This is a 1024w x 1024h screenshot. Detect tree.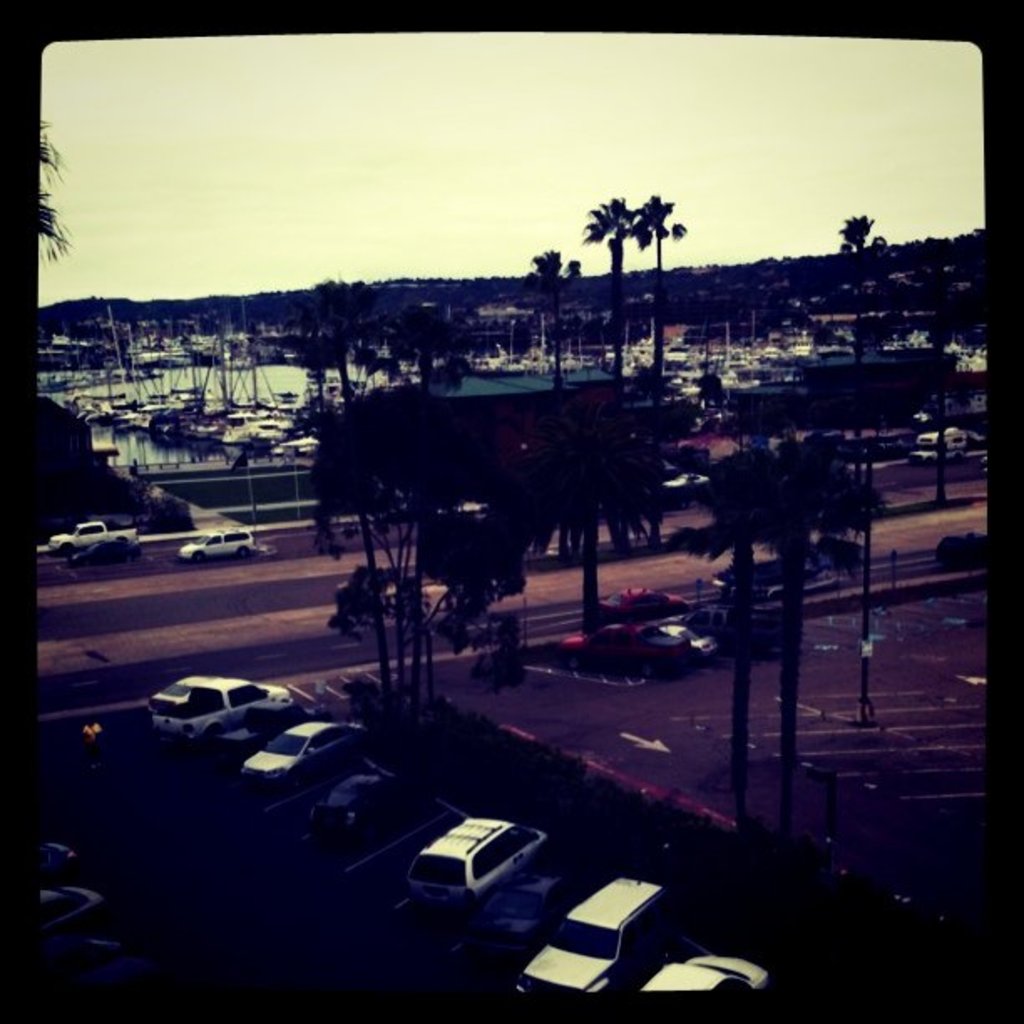
locate(514, 253, 586, 380).
